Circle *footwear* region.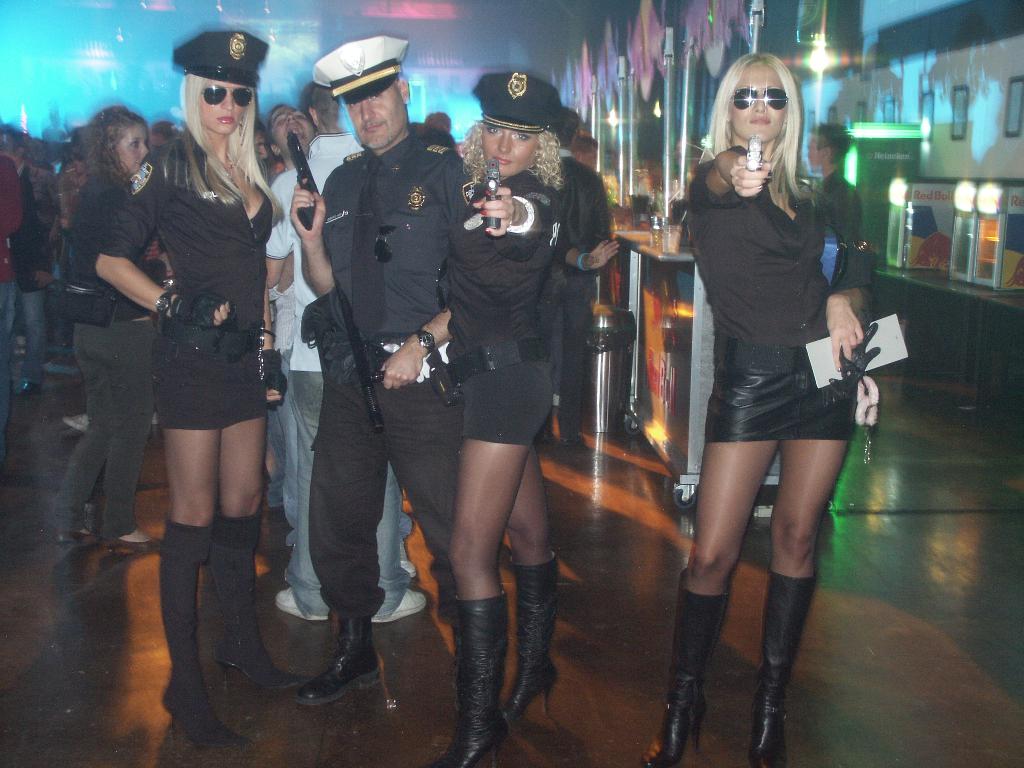
Region: x1=752, y1=565, x2=815, y2=767.
